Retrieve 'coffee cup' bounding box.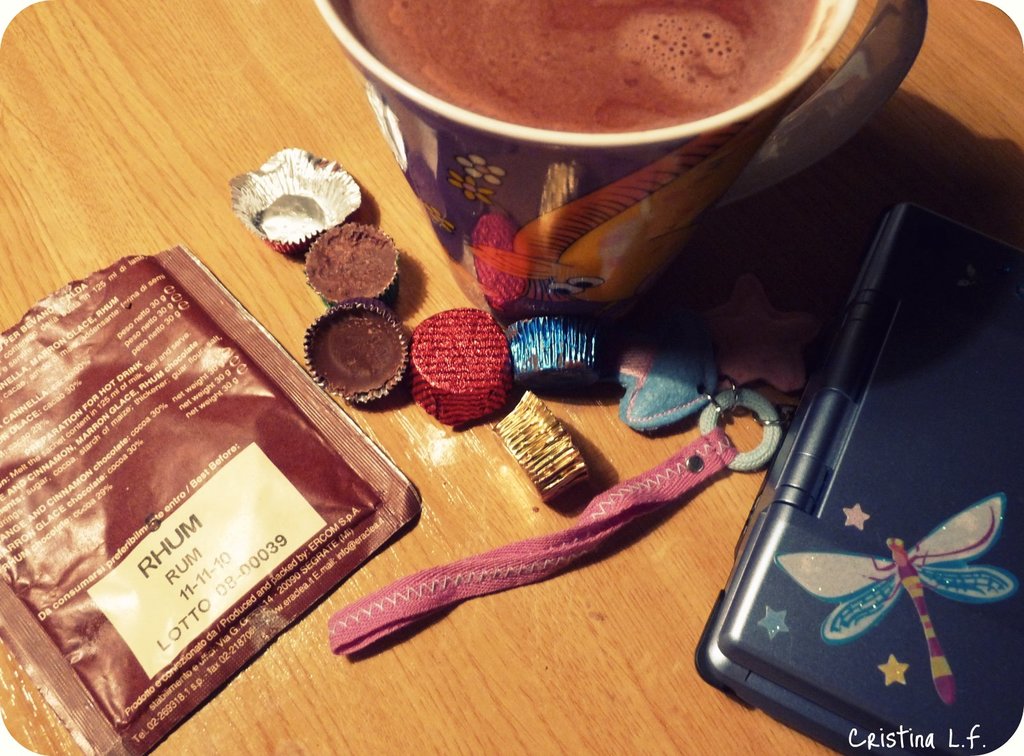
Bounding box: pyautogui.locateOnScreen(314, 0, 929, 329).
